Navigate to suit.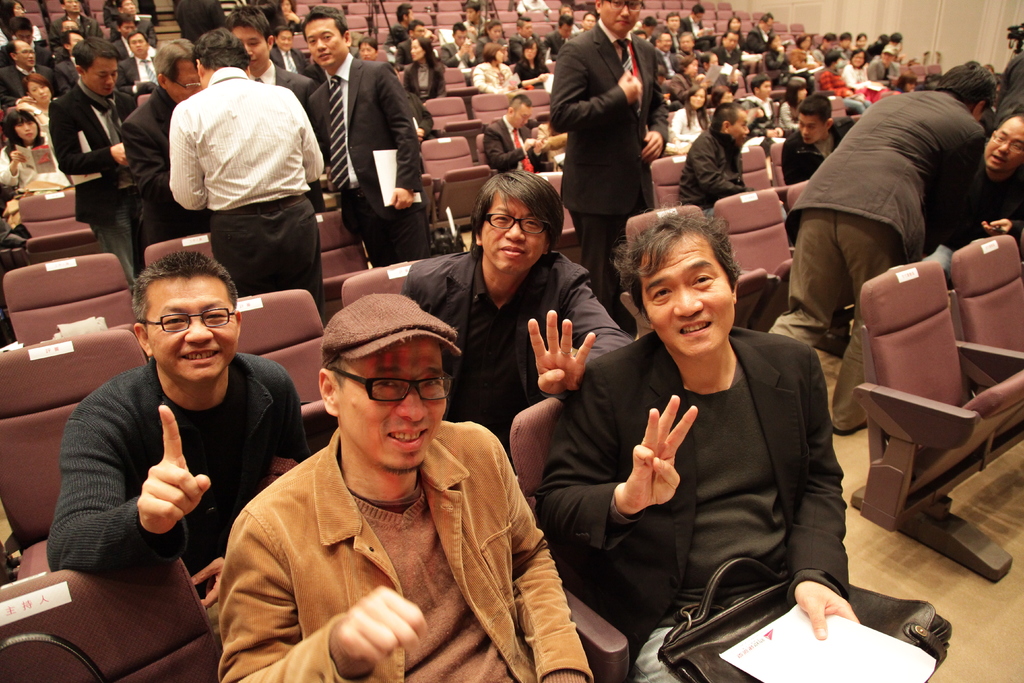
Navigation target: crop(305, 50, 430, 253).
